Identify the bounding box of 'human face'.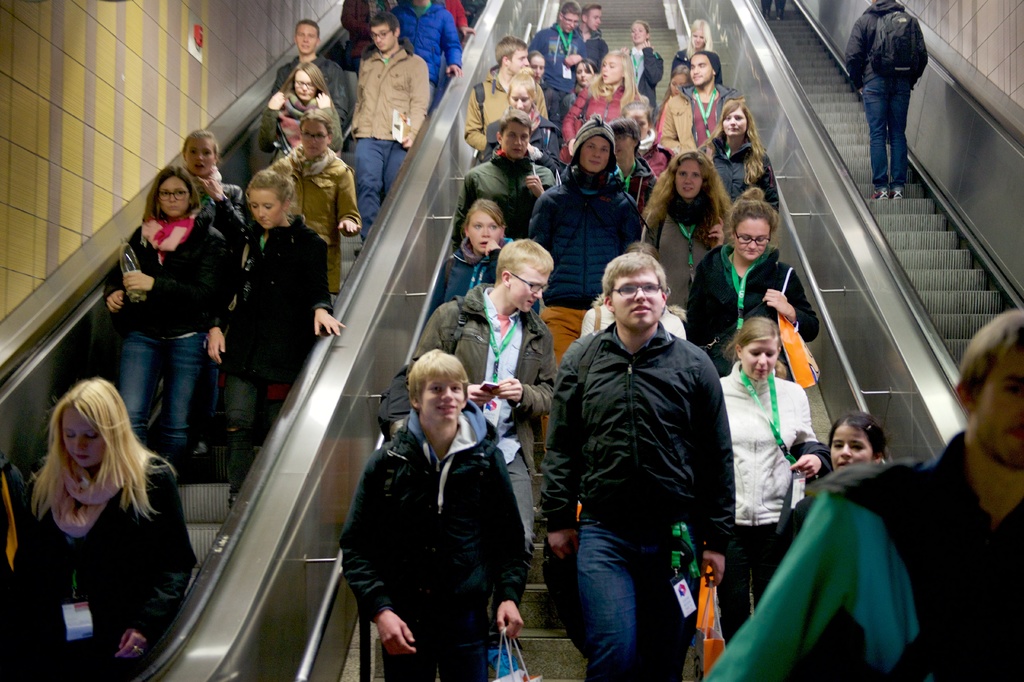
x1=58, y1=399, x2=104, y2=468.
